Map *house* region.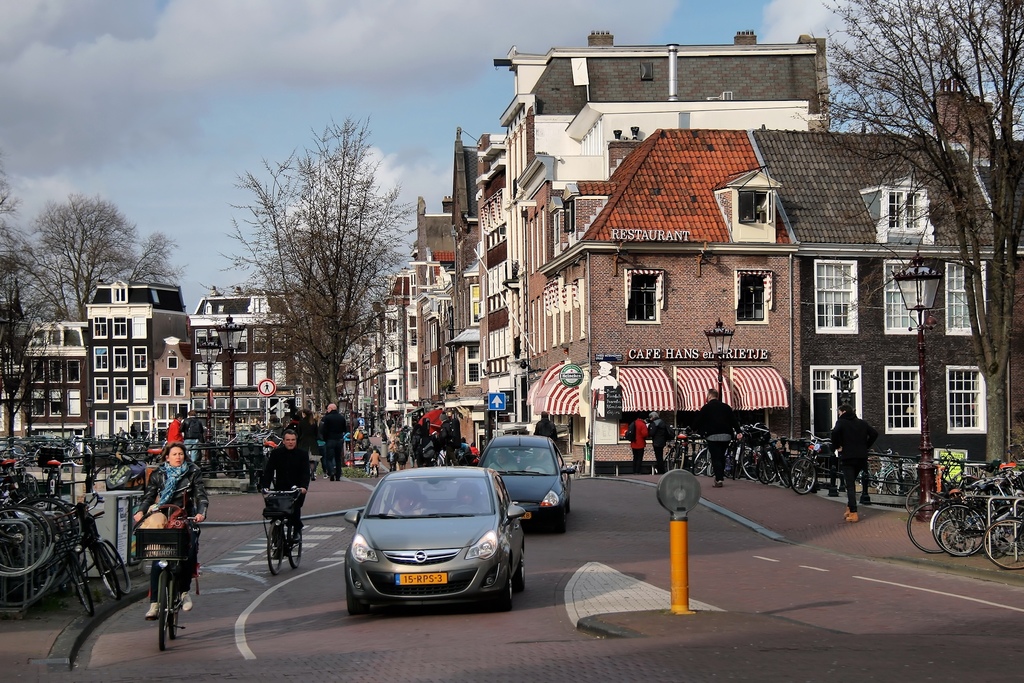
Mapped to [541, 131, 803, 470].
